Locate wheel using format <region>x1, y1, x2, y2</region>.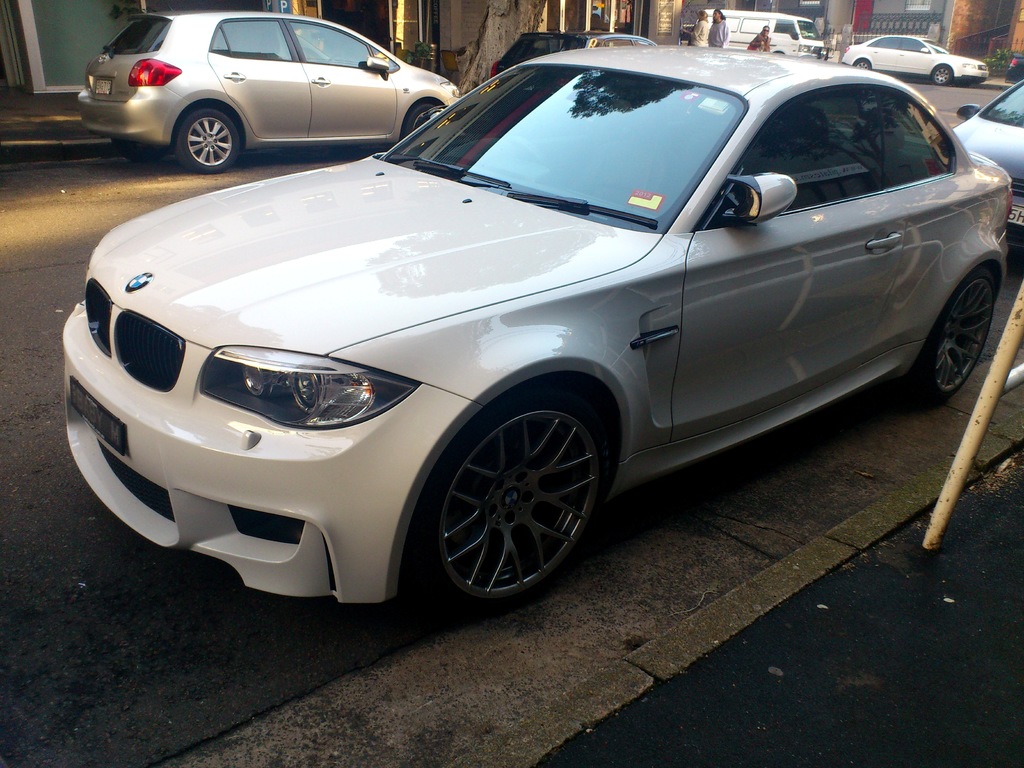
<region>908, 264, 997, 406</region>.
